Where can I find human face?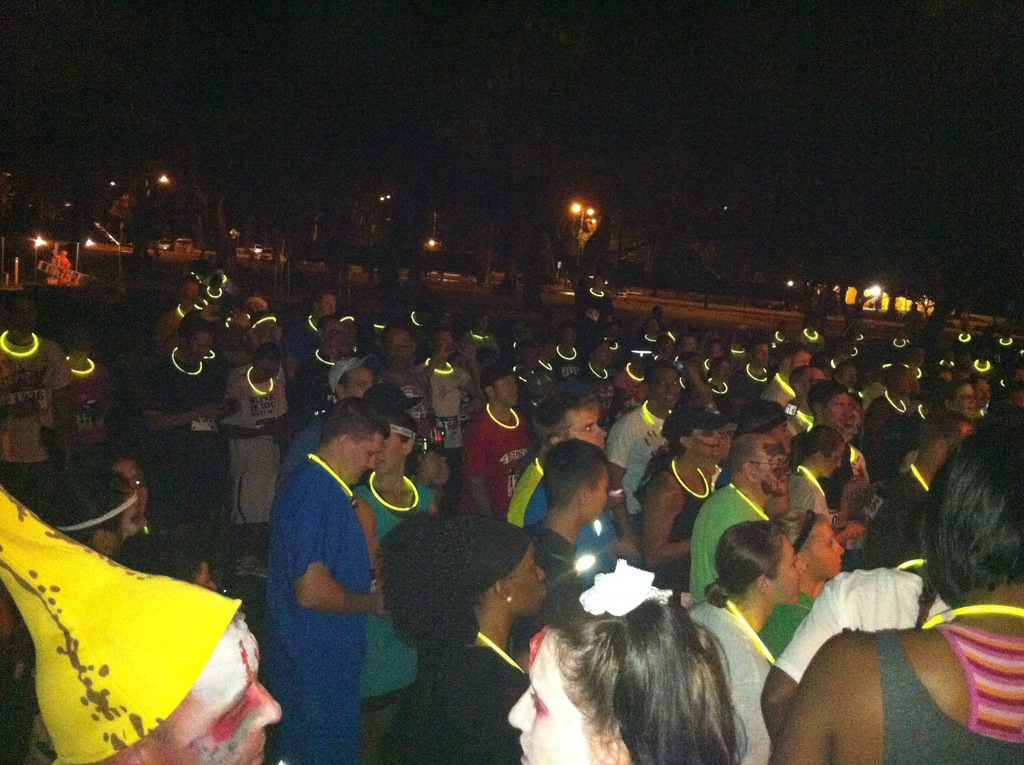
You can find it at bbox=[660, 380, 680, 405].
